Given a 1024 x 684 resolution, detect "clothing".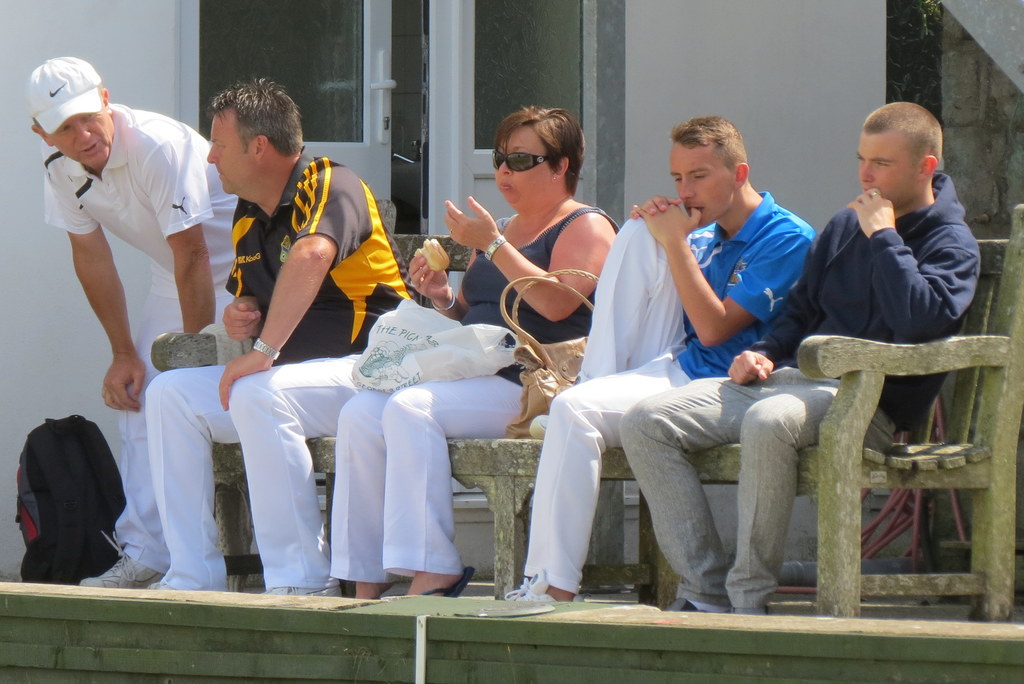
143/74/439/603.
